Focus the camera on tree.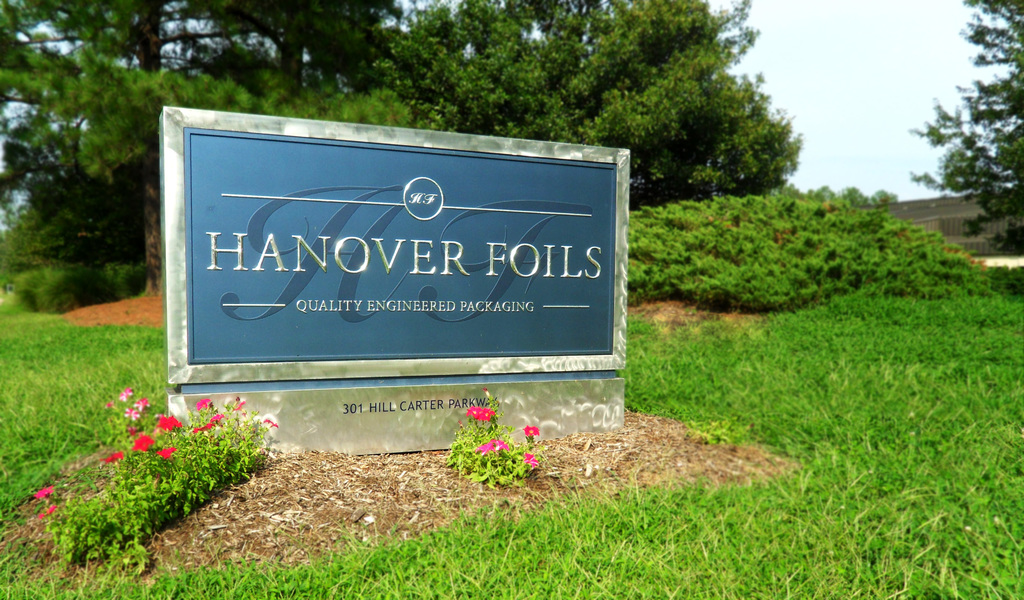
Focus region: pyautogui.locateOnScreen(906, 0, 1023, 255).
